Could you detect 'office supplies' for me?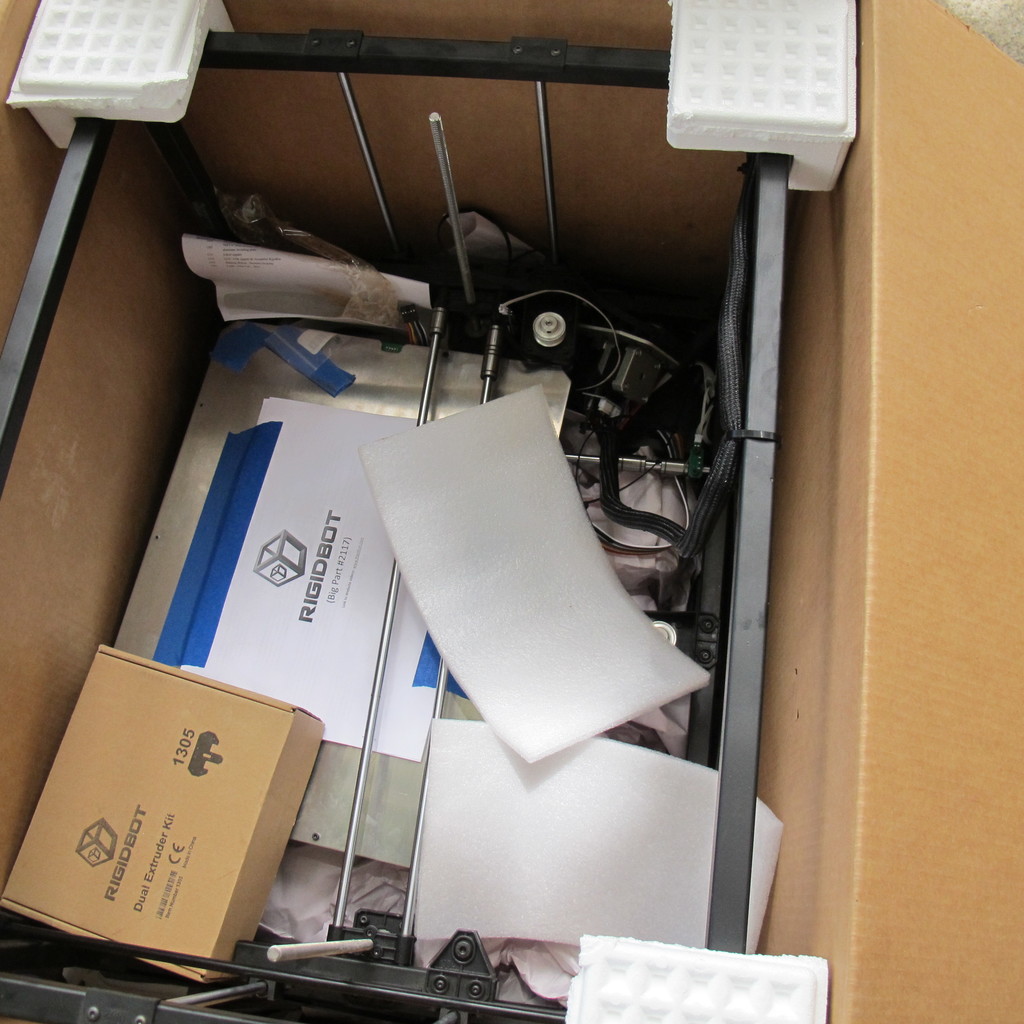
Detection result: bbox=[429, 106, 486, 332].
